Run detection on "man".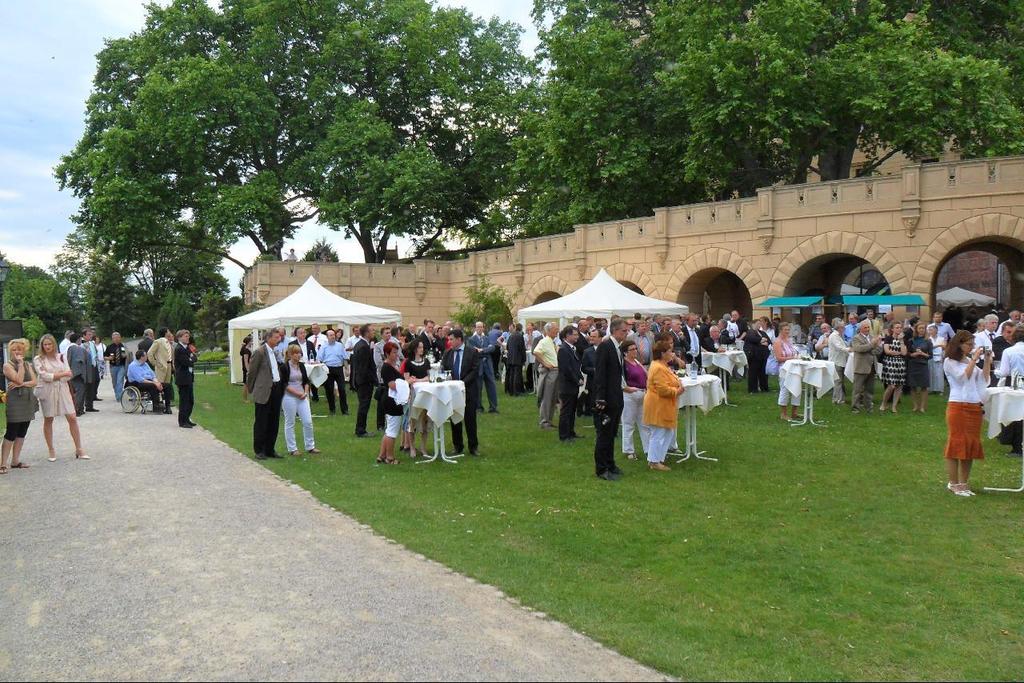
Result: box(354, 326, 360, 342).
